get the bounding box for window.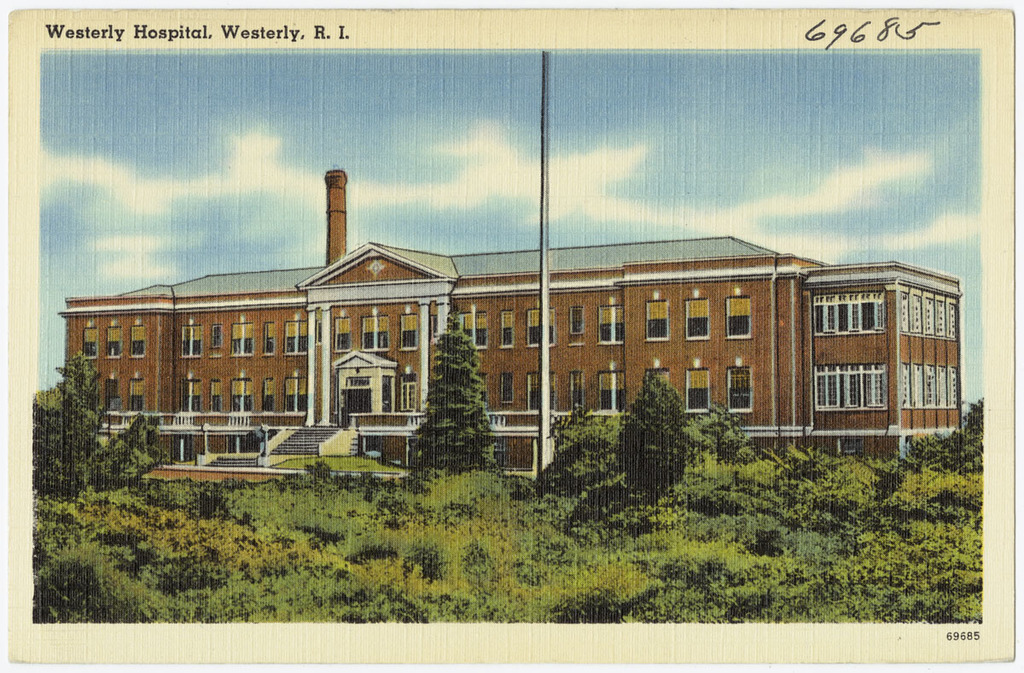
[x1=525, y1=373, x2=556, y2=414].
